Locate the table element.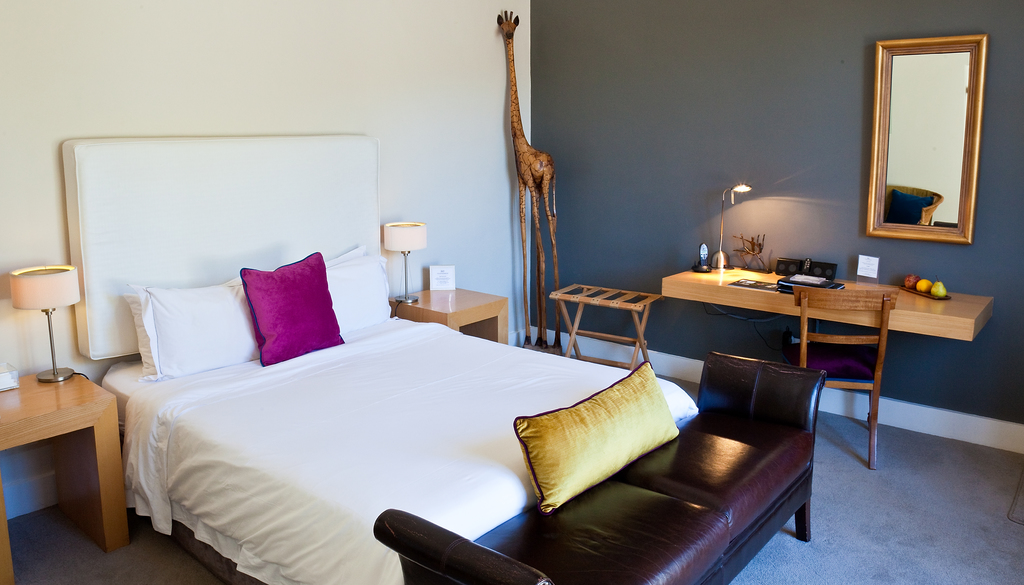
Element bbox: detection(552, 282, 666, 372).
